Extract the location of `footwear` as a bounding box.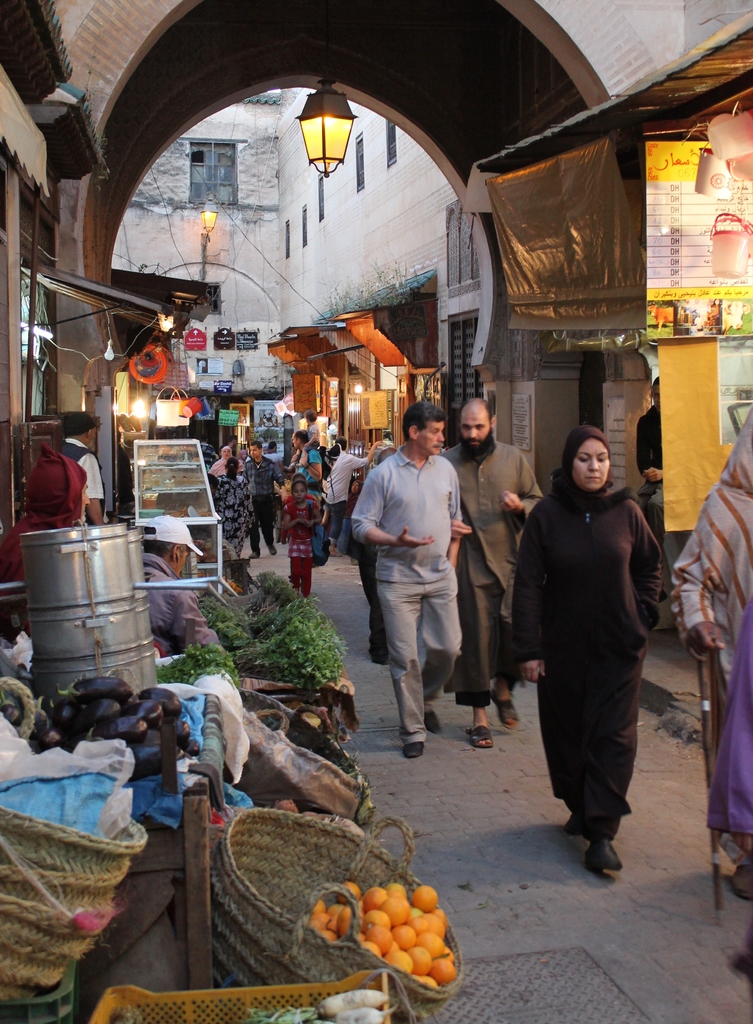
421/708/439/738.
